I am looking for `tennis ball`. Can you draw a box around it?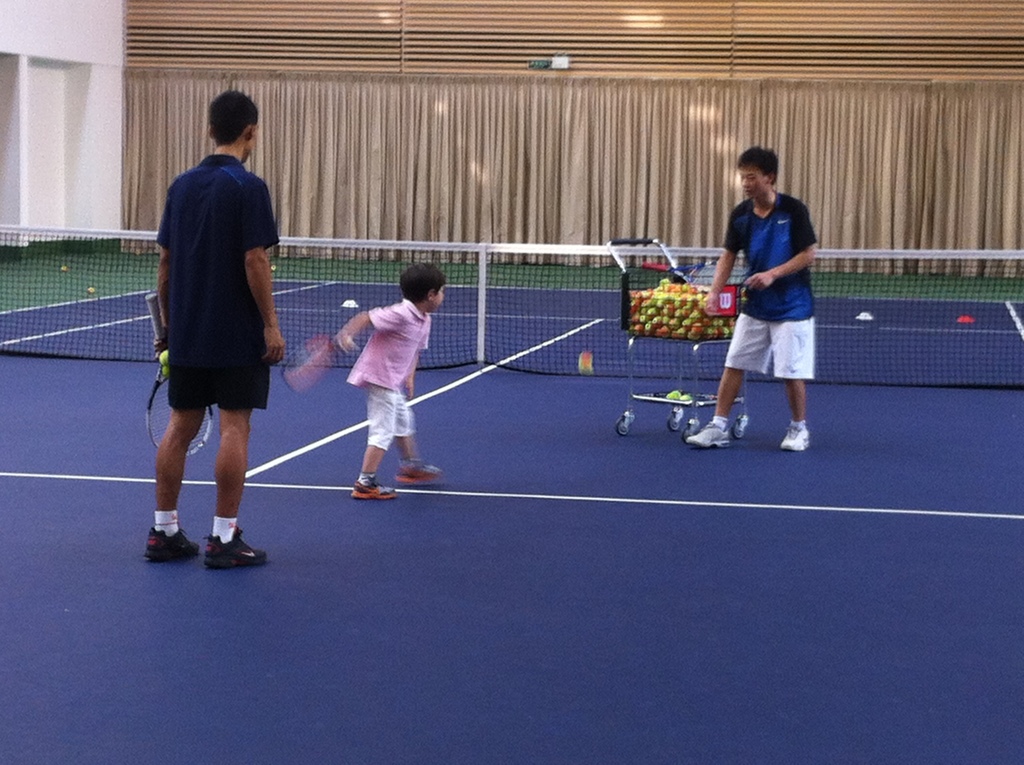
Sure, the bounding box is <region>669, 391, 683, 400</region>.
